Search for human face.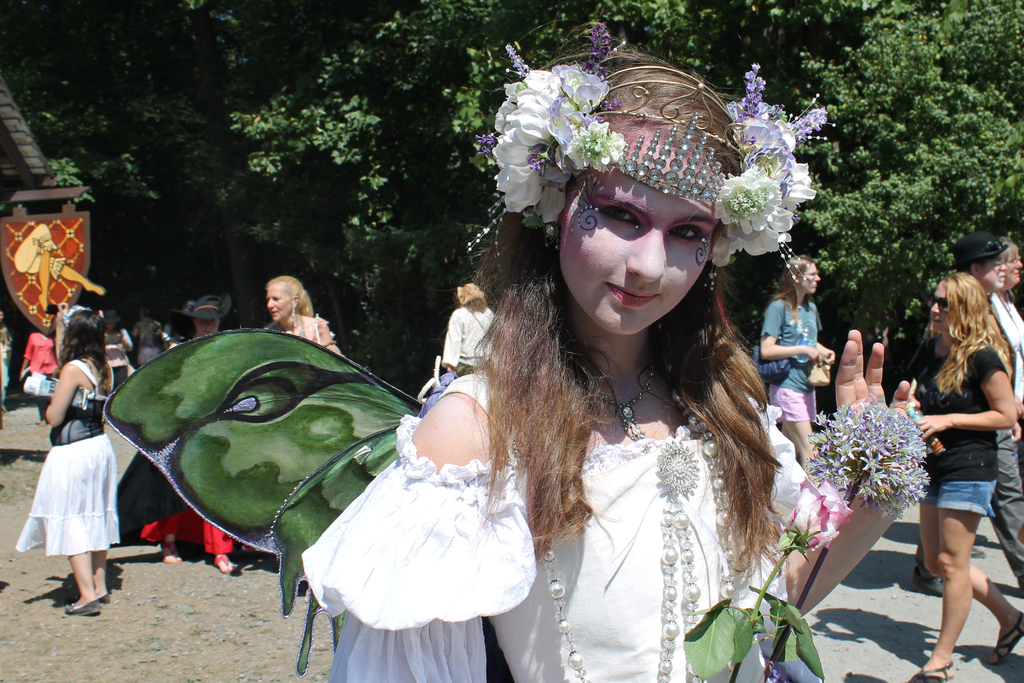
Found at 803 264 822 298.
